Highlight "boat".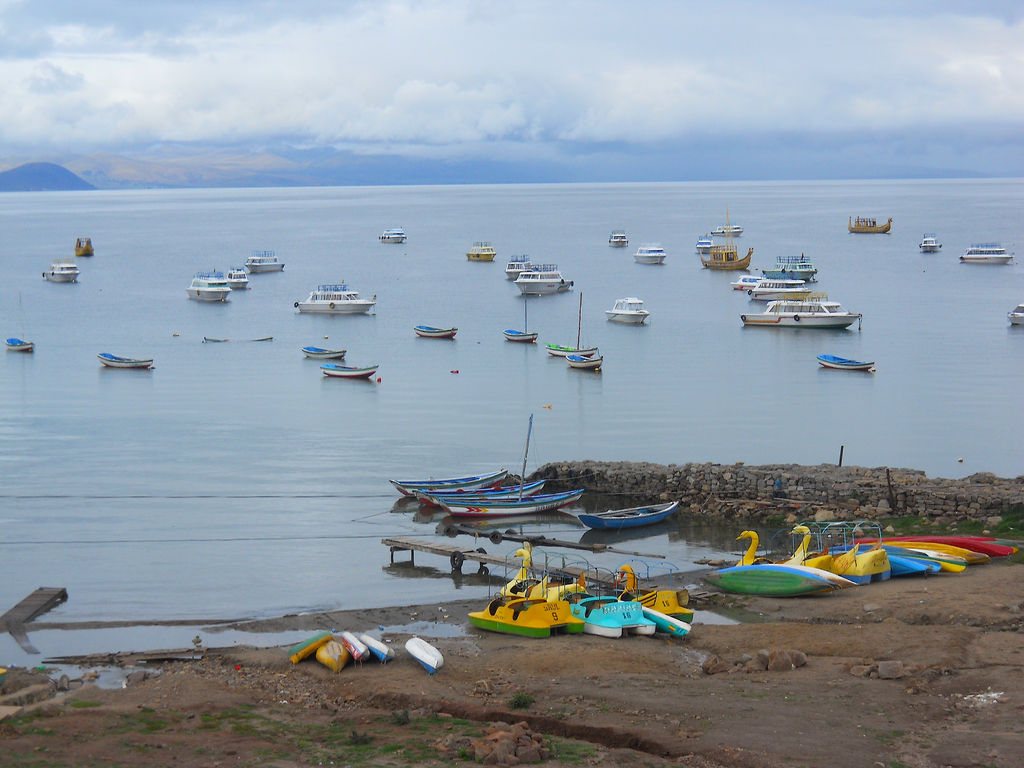
Highlighted region: left=385, top=465, right=509, bottom=500.
